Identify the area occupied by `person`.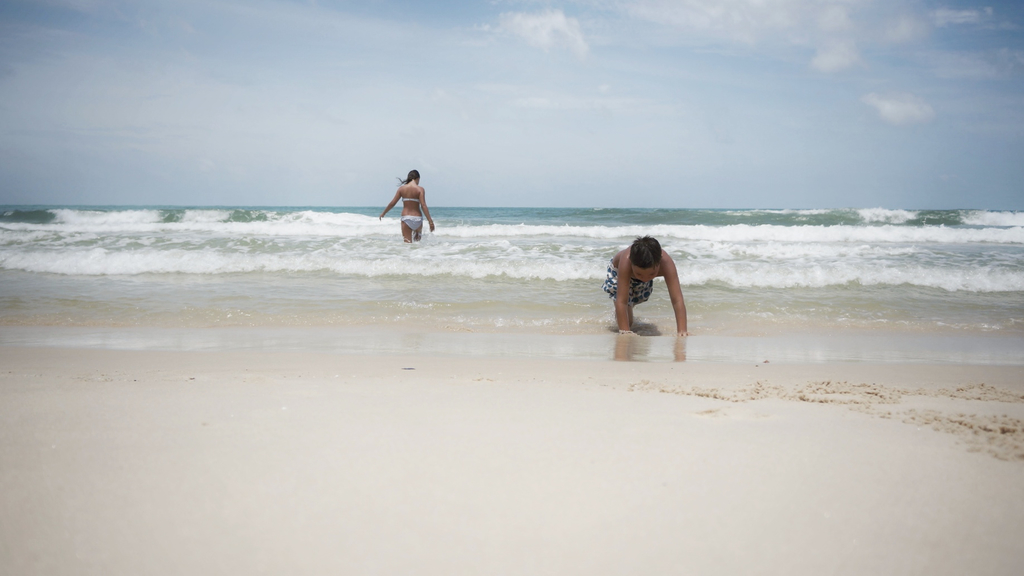
Area: 610:229:679:342.
